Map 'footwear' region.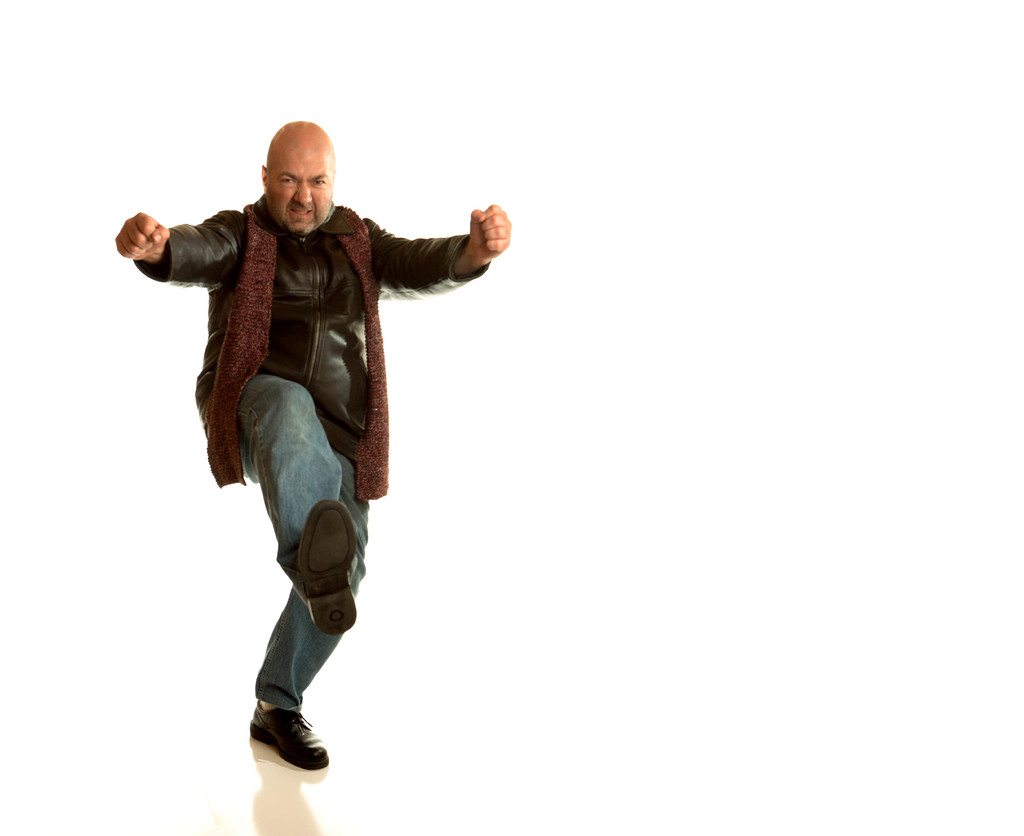
Mapped to {"left": 239, "top": 699, "right": 324, "bottom": 784}.
